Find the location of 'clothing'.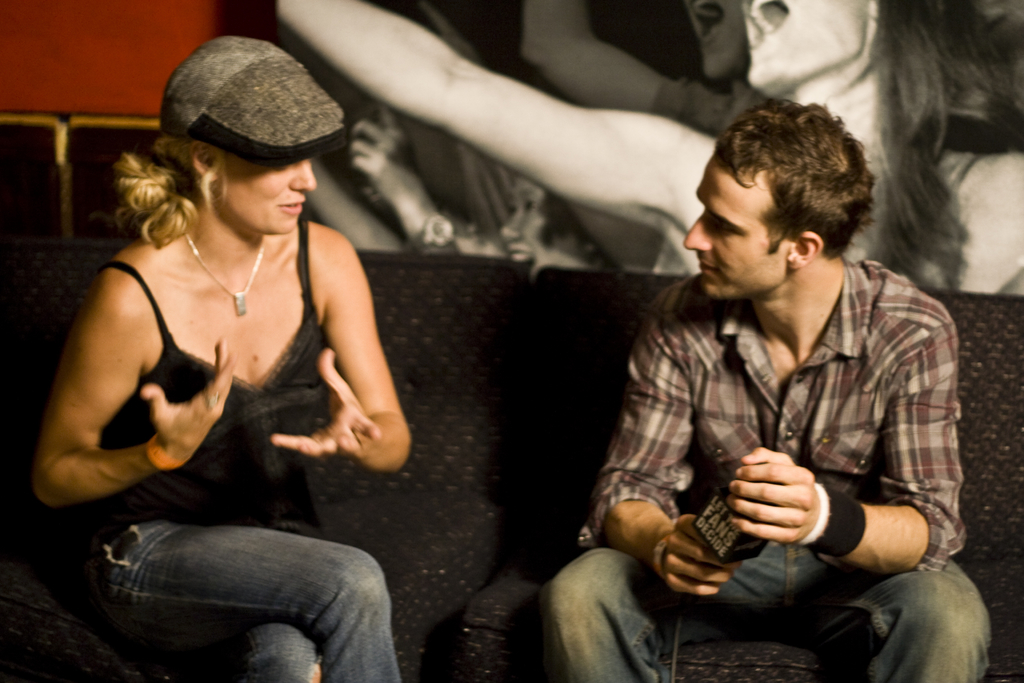
Location: select_region(69, 209, 413, 682).
